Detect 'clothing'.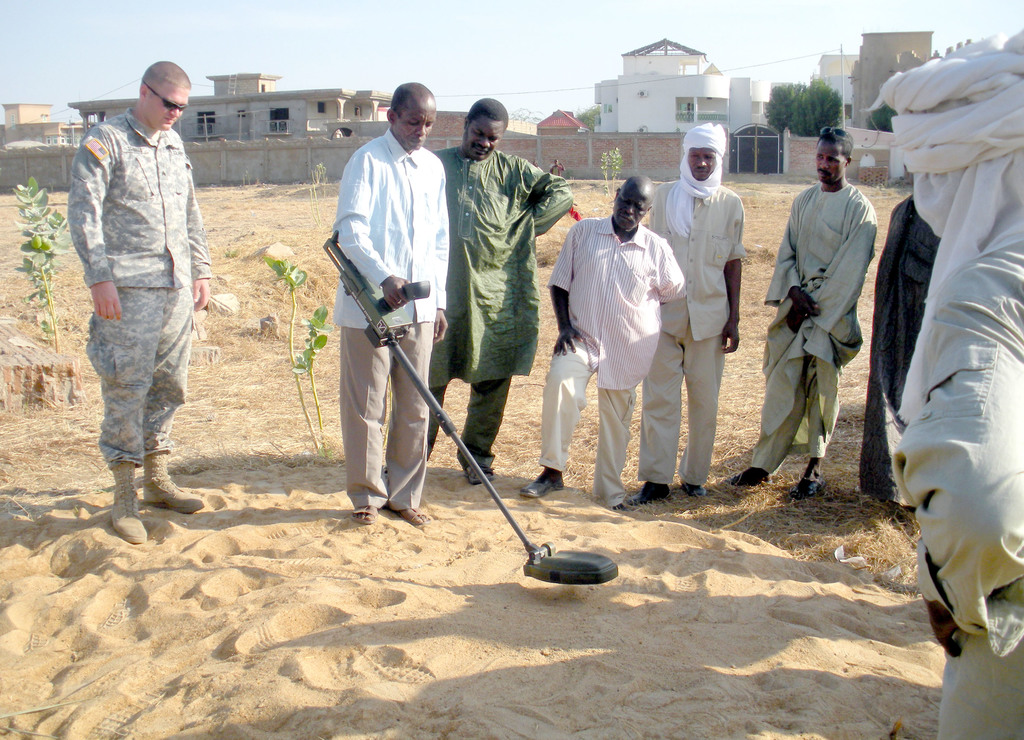
Detected at l=63, t=50, r=214, b=499.
